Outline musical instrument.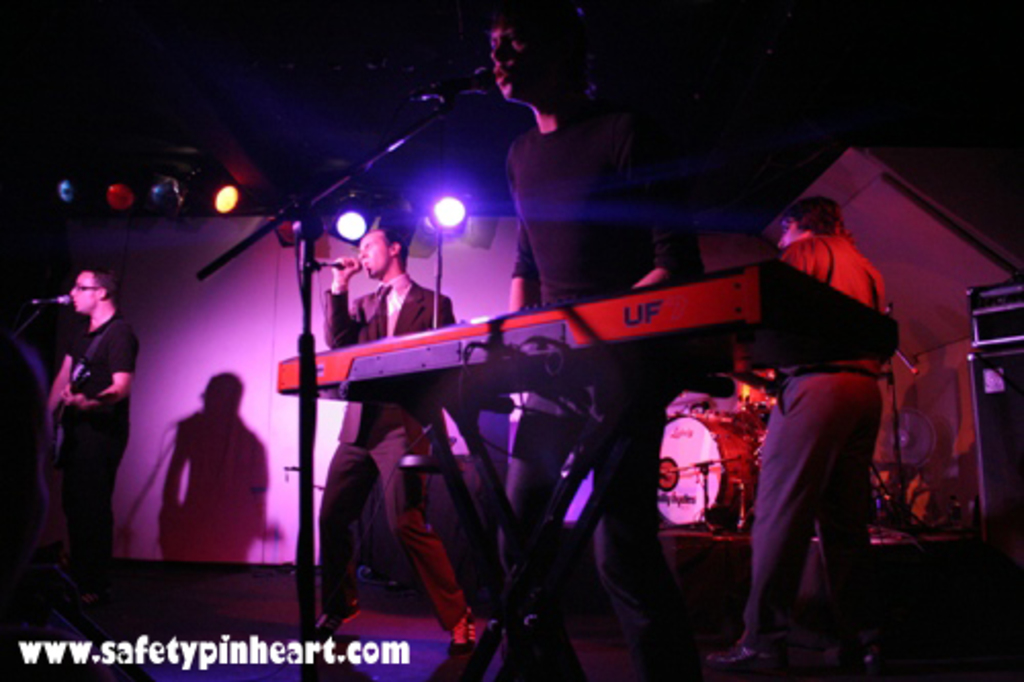
Outline: (x1=37, y1=346, x2=102, y2=446).
